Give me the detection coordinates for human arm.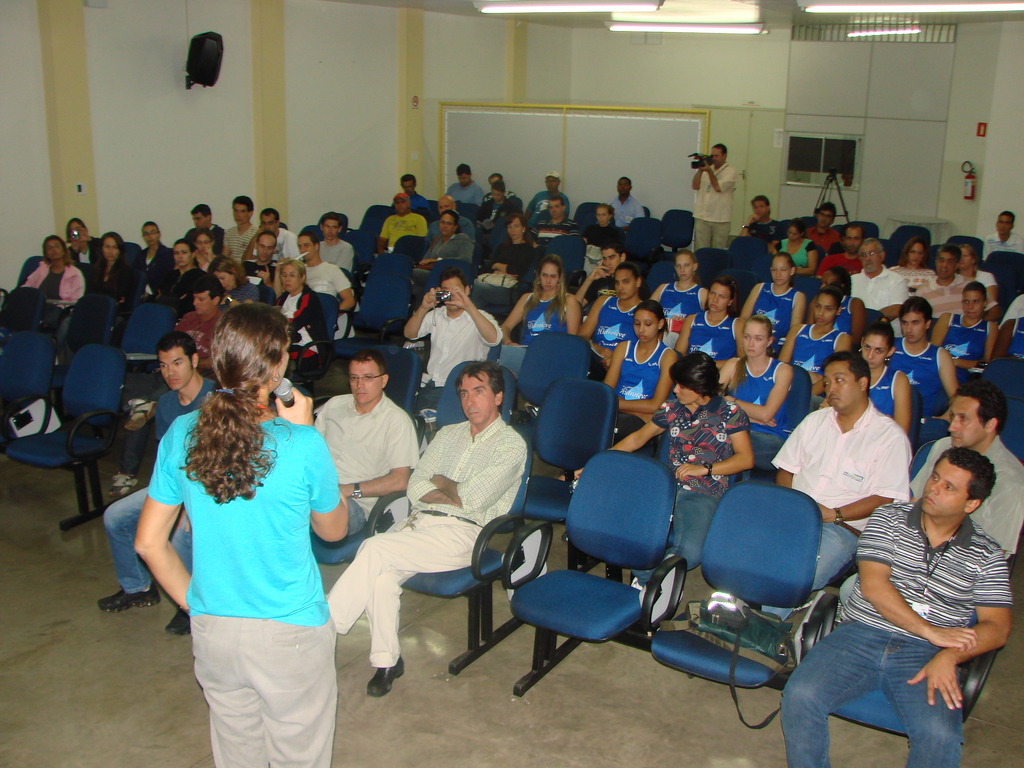
left=613, top=353, right=674, bottom=414.
